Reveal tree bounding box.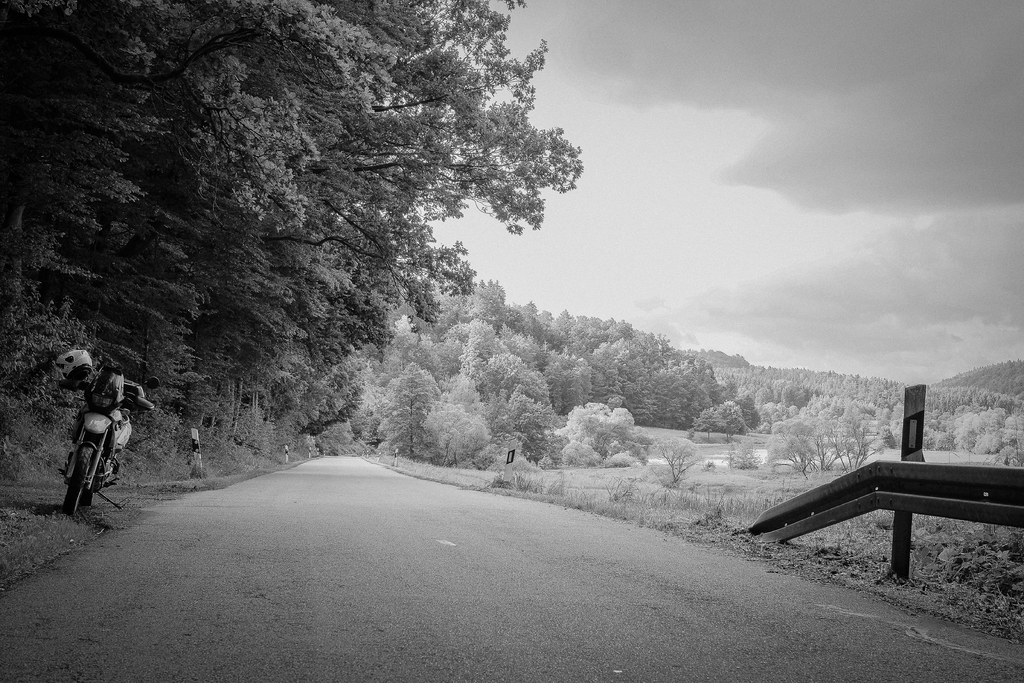
Revealed: box(427, 376, 497, 465).
